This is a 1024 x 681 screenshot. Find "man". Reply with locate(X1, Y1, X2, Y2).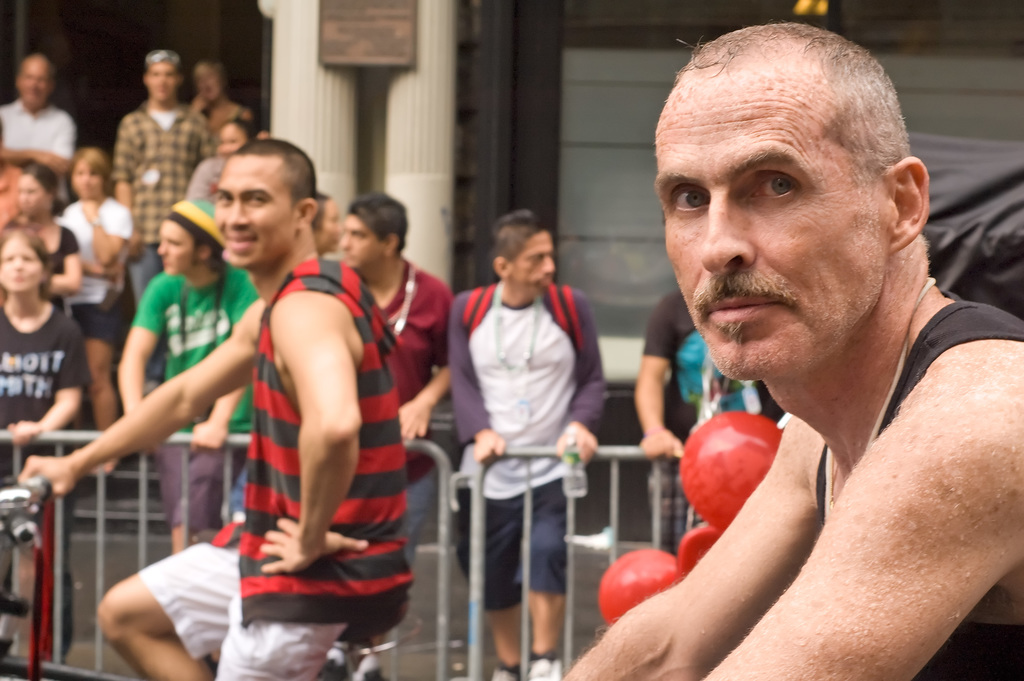
locate(309, 190, 456, 680).
